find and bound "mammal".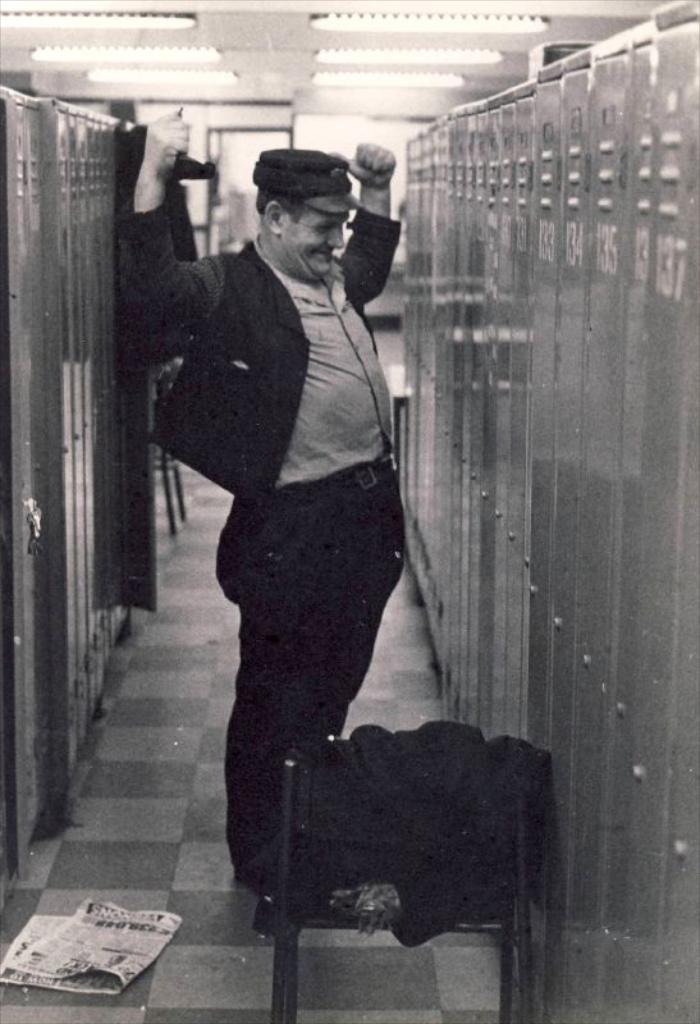
Bound: [113, 106, 404, 890].
